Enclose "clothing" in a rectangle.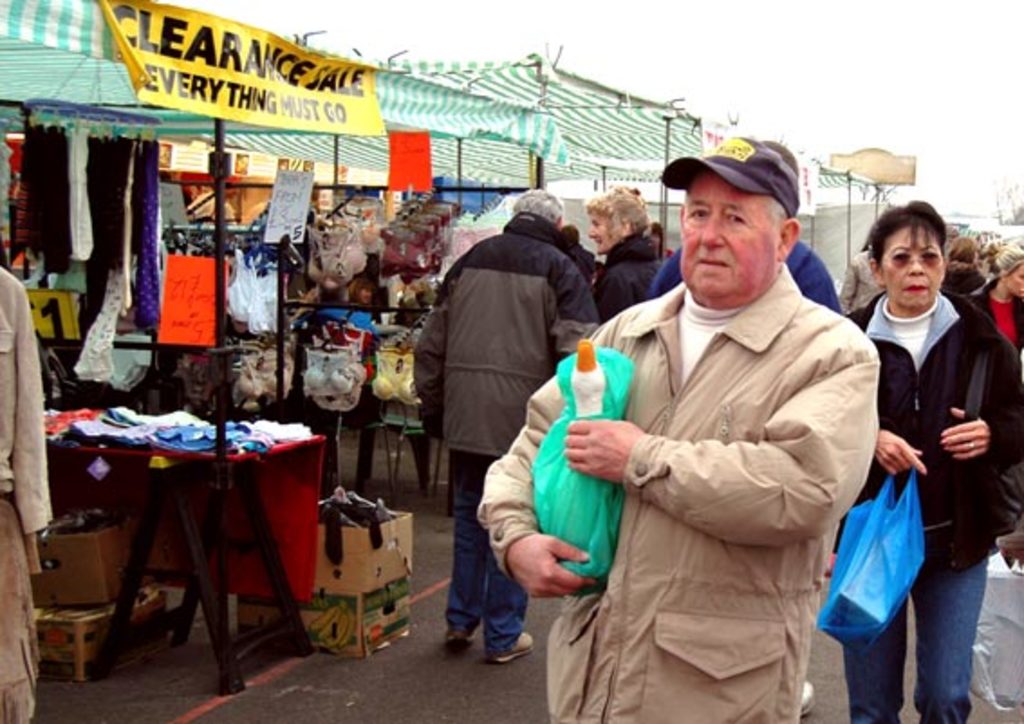
box=[598, 233, 674, 302].
